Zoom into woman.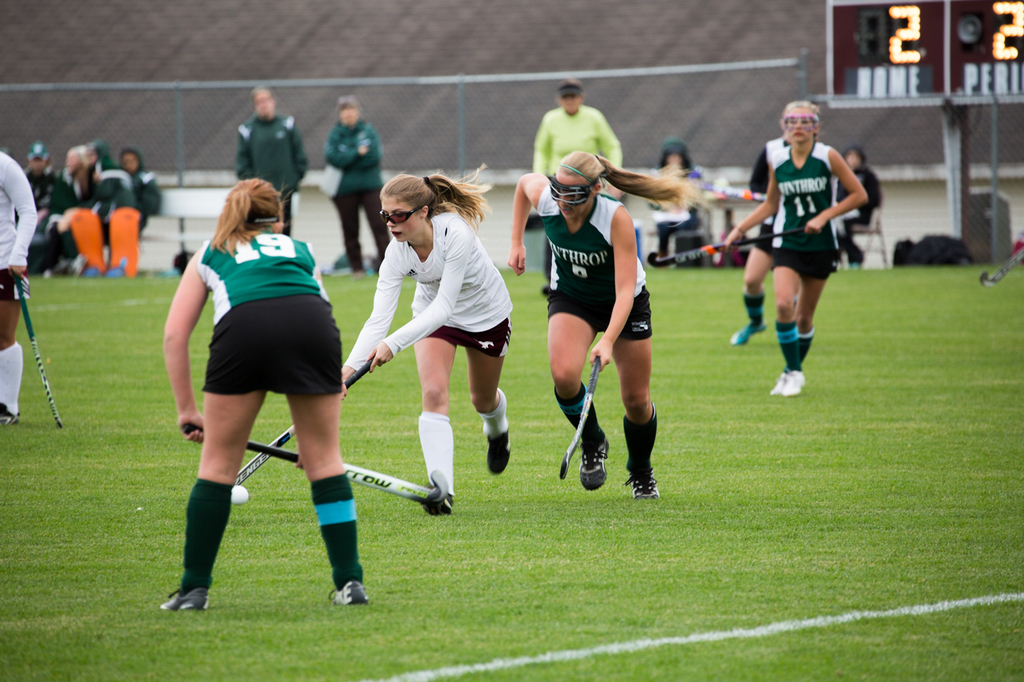
Zoom target: x1=143, y1=175, x2=364, y2=582.
